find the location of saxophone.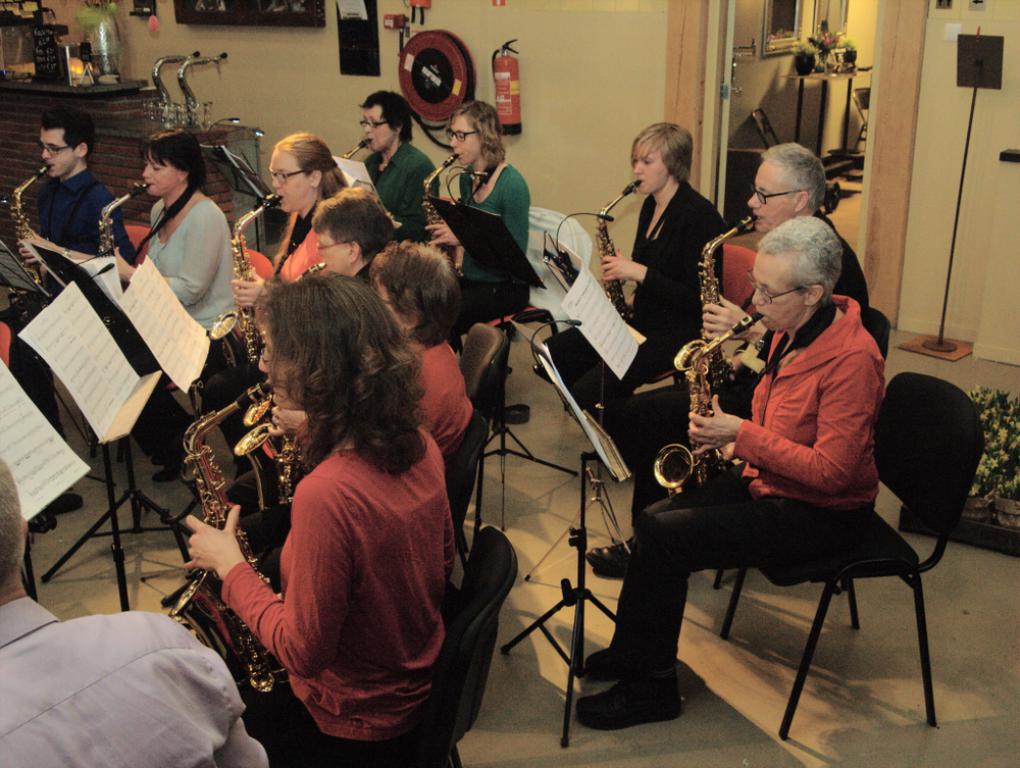
Location: 222/421/305/518.
